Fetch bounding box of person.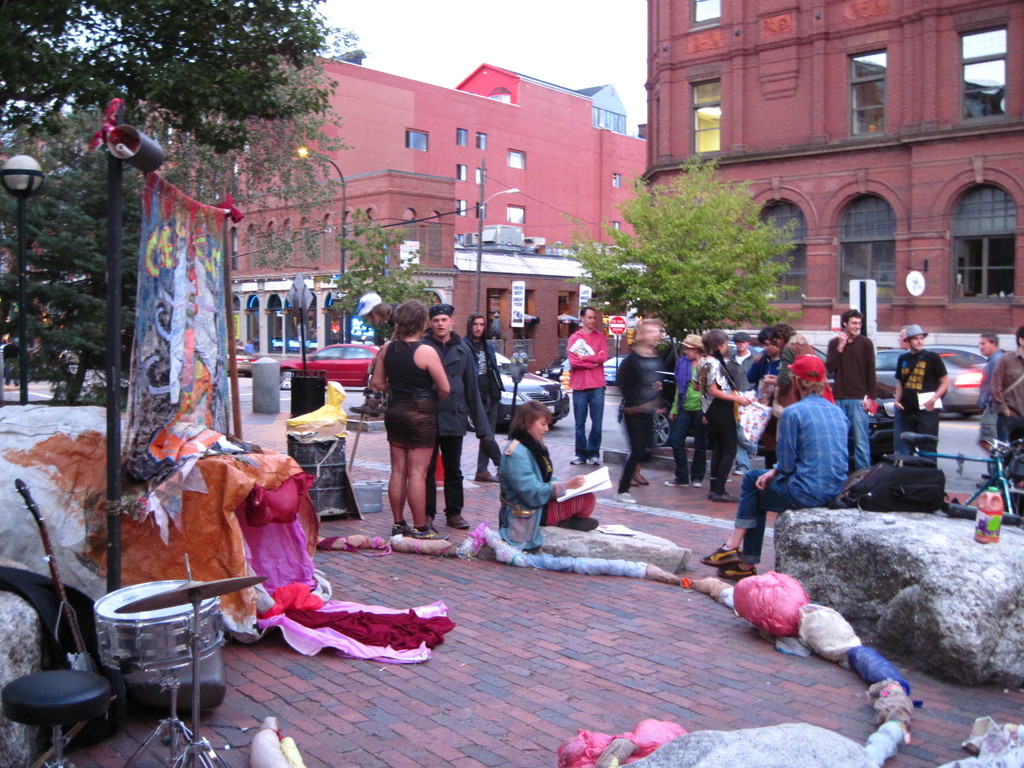
Bbox: 890,328,910,378.
